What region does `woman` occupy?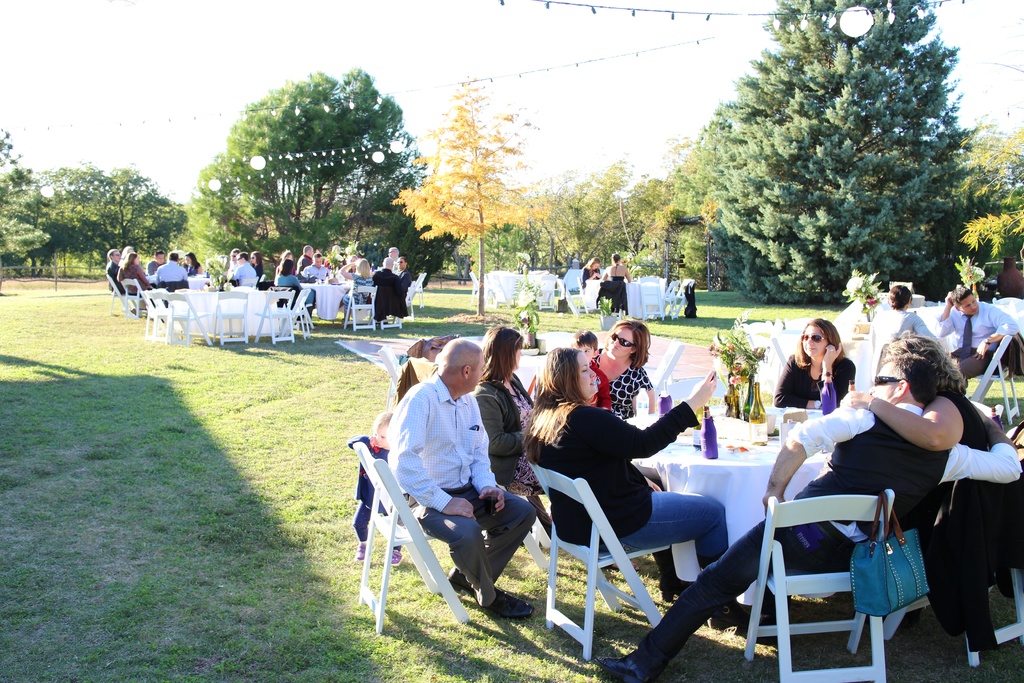
581:255:604:309.
